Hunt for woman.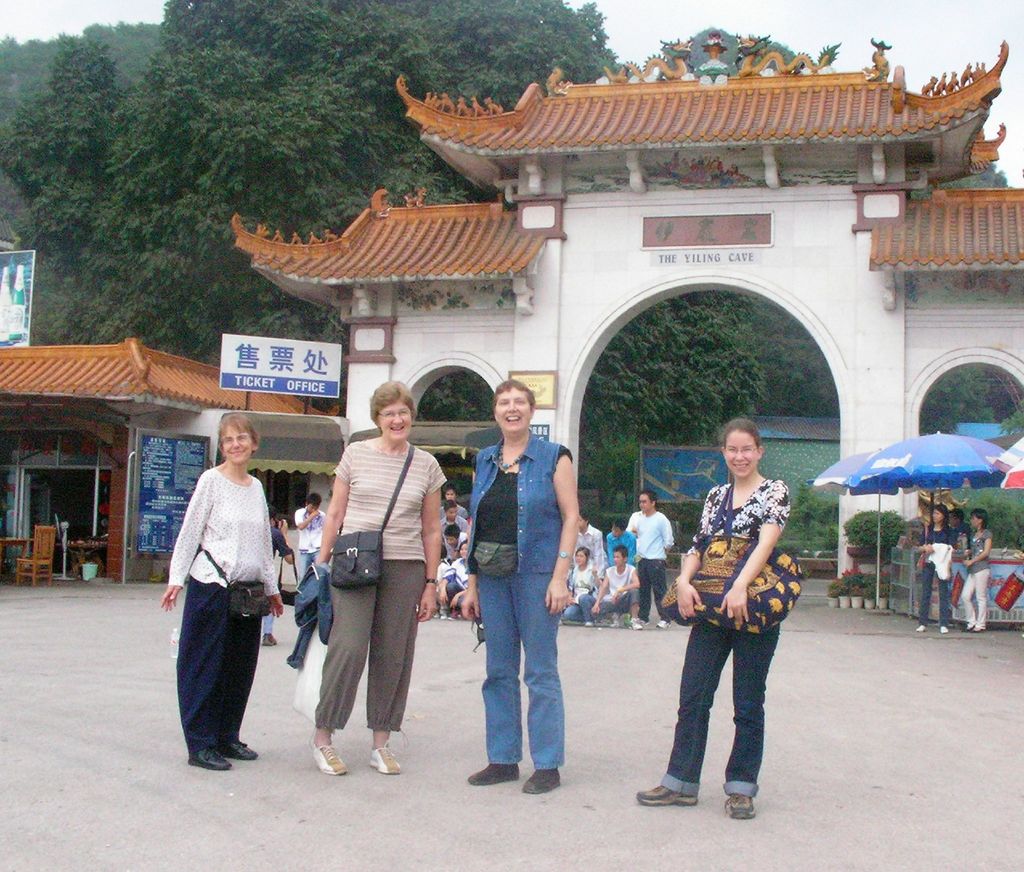
Hunted down at x1=157 y1=413 x2=284 y2=766.
